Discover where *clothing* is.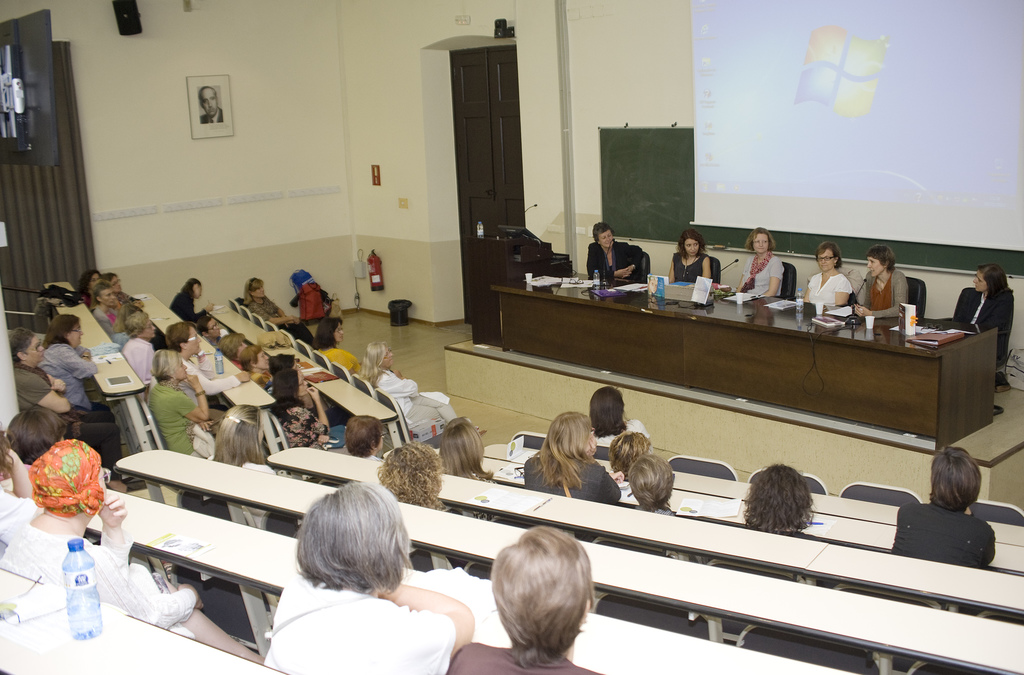
Discovered at select_region(173, 292, 194, 313).
